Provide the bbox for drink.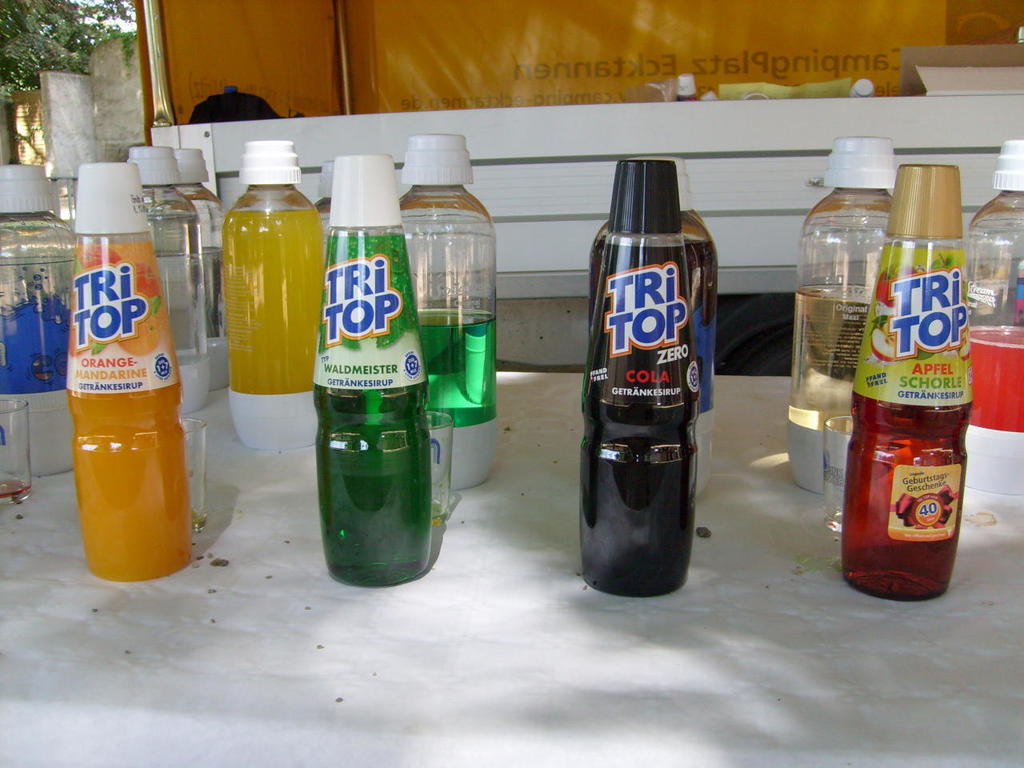
bbox=(957, 138, 1023, 506).
